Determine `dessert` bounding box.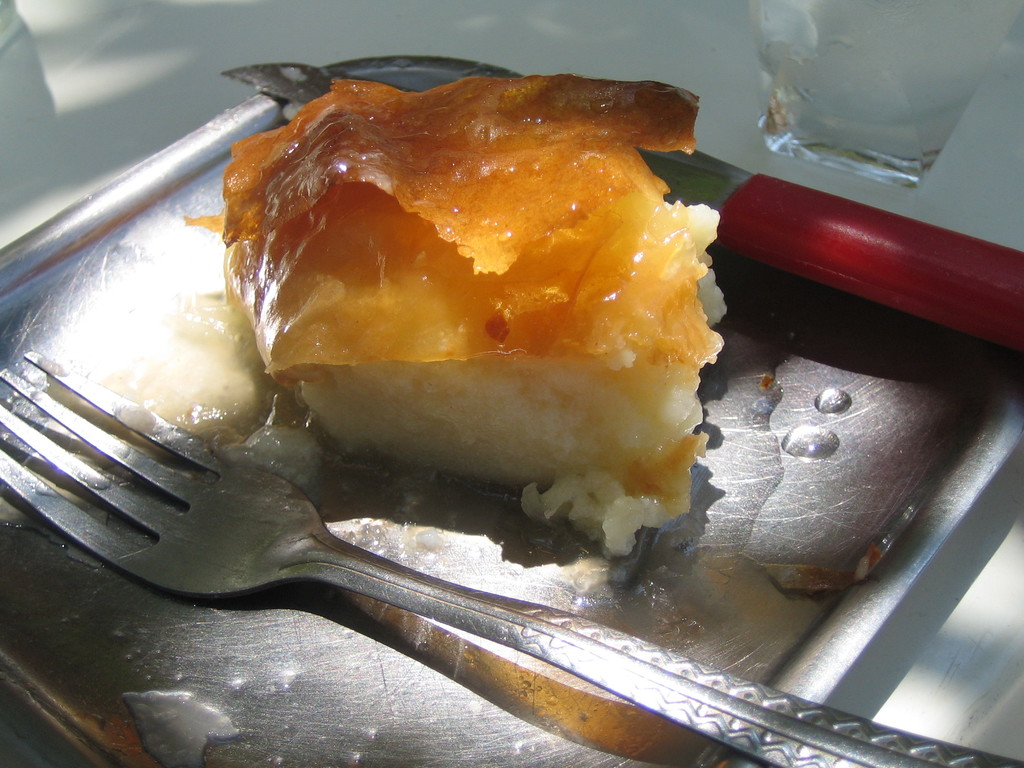
Determined: x1=185 y1=68 x2=734 y2=560.
